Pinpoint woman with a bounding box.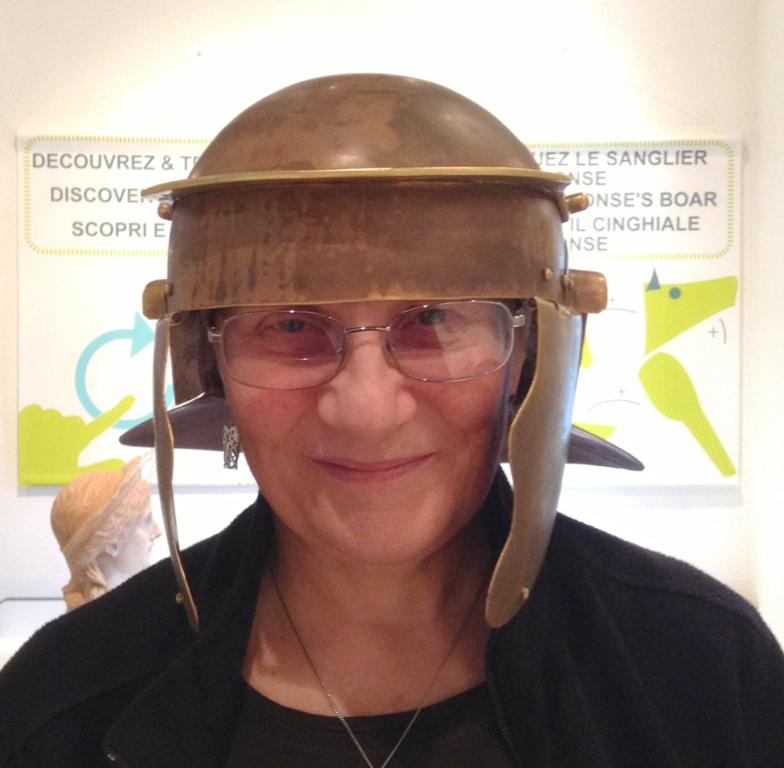
[x1=48, y1=453, x2=163, y2=611].
